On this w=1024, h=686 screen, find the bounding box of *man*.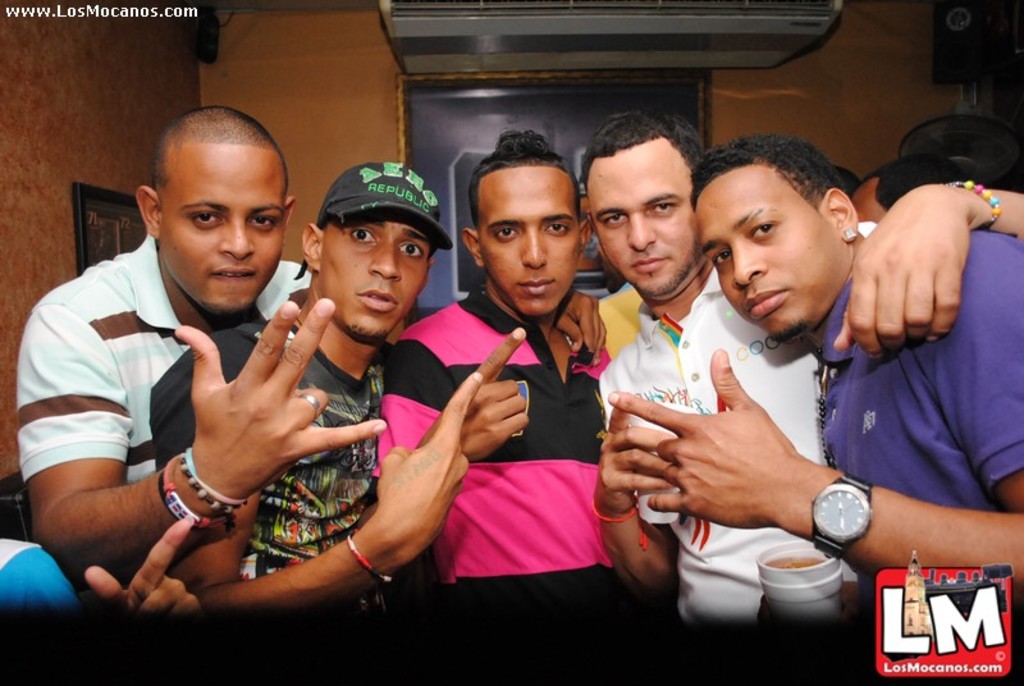
Bounding box: locate(374, 128, 658, 632).
